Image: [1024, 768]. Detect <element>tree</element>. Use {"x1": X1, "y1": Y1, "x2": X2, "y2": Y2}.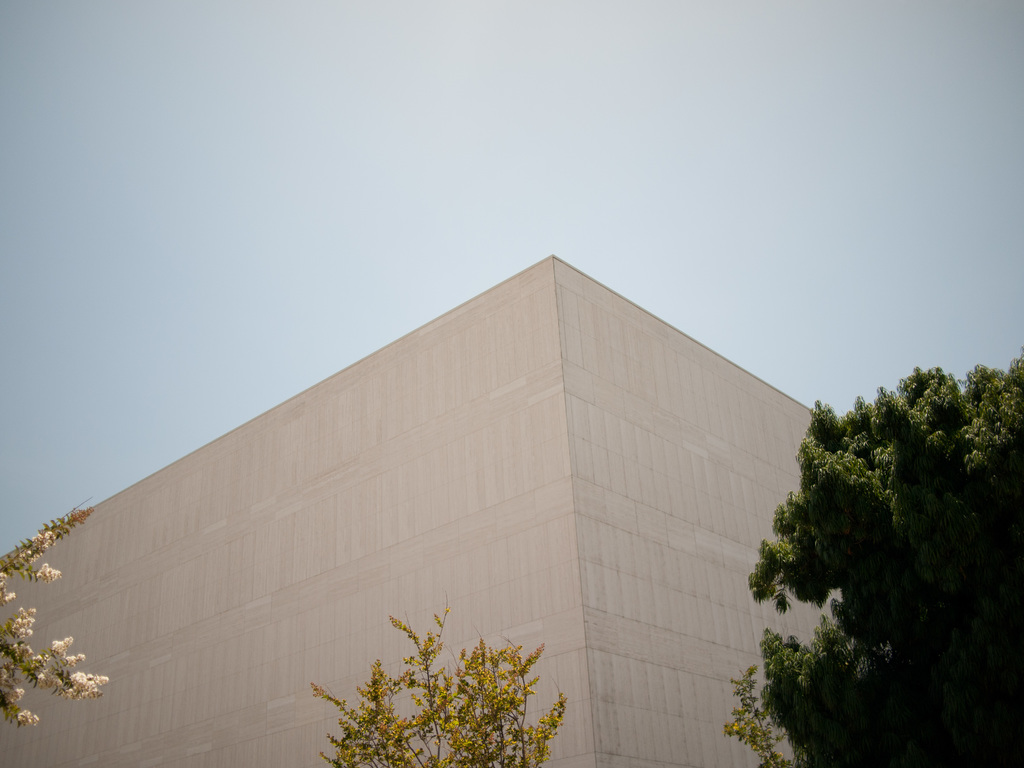
{"x1": 0, "y1": 511, "x2": 106, "y2": 734}.
